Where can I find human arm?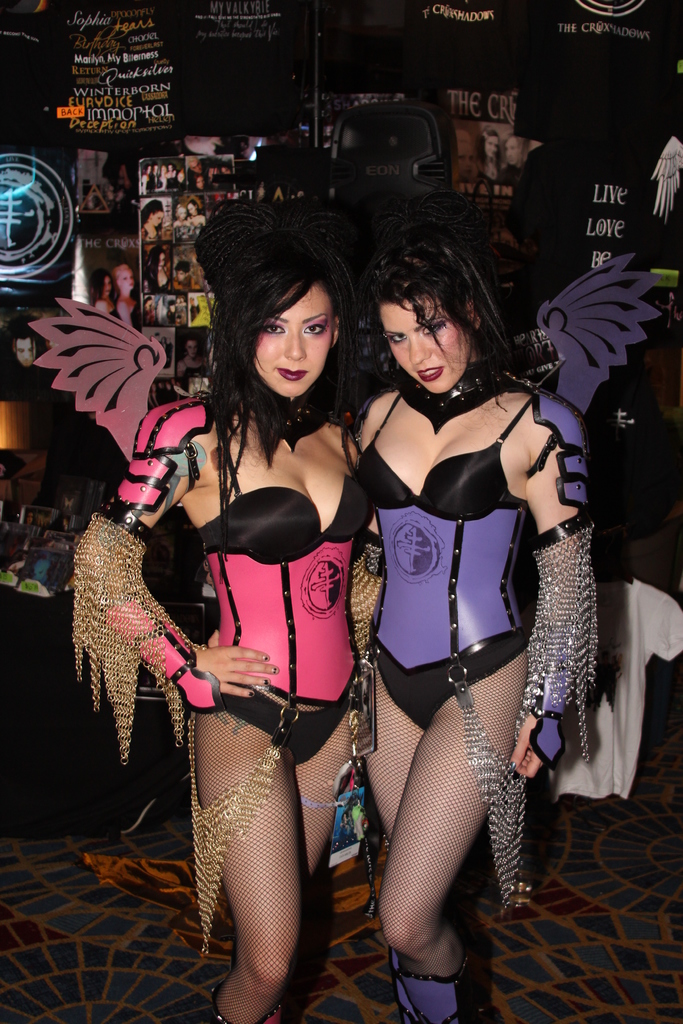
You can find it at (518, 400, 601, 778).
